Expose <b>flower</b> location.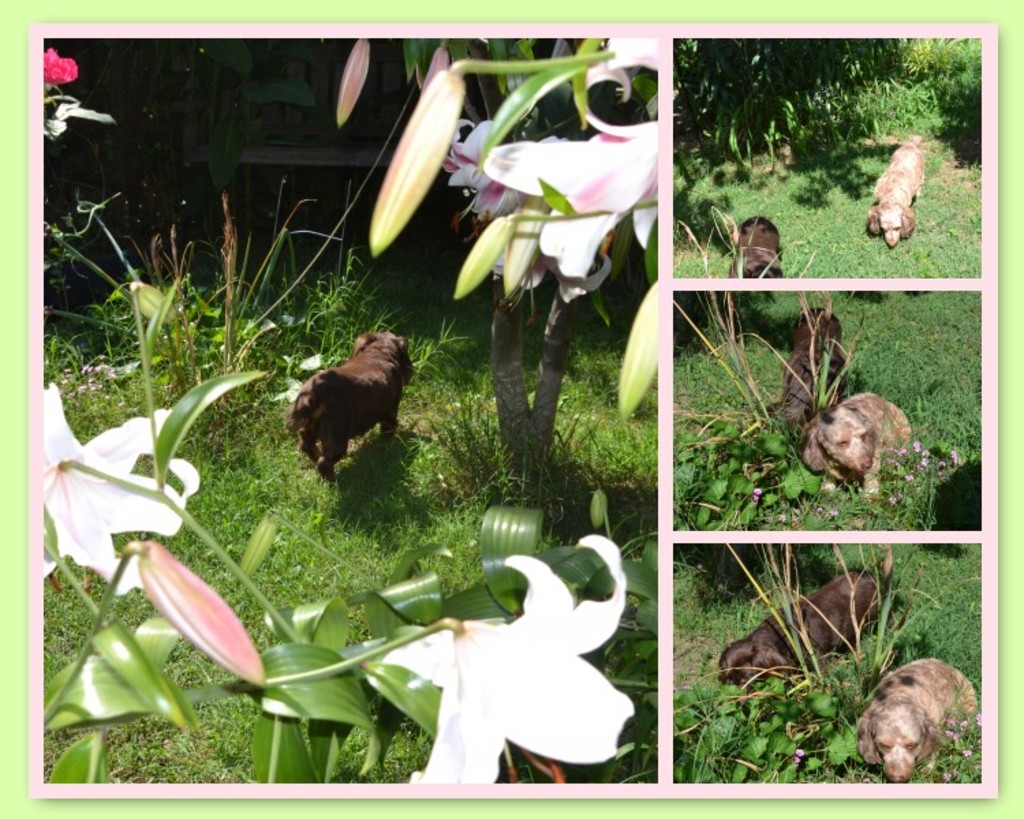
Exposed at (48,378,209,597).
